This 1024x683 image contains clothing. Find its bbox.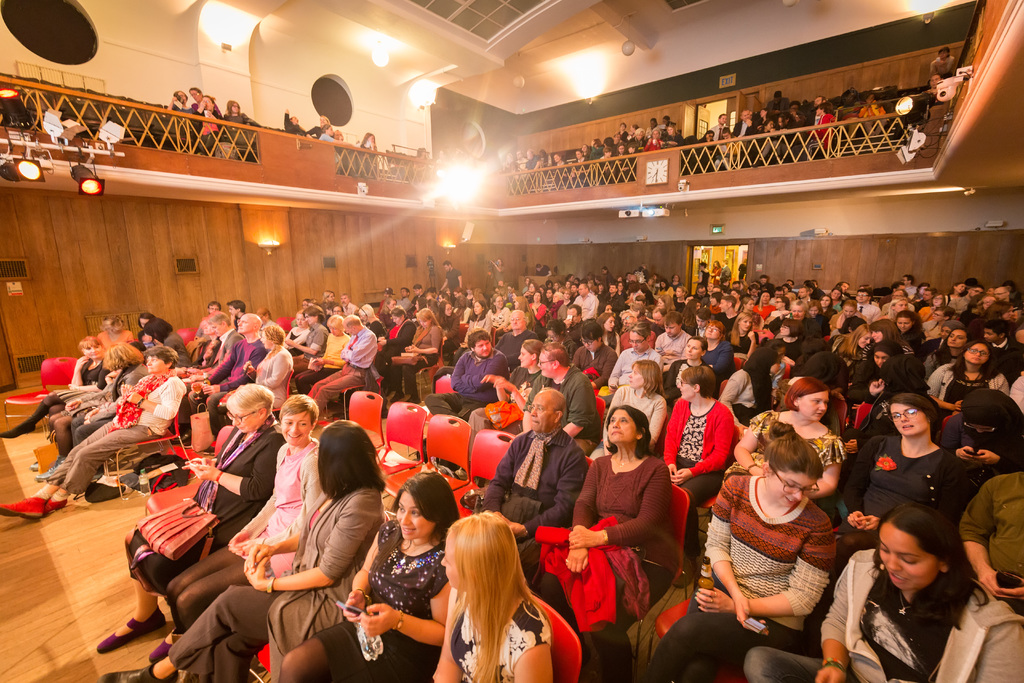
detection(314, 131, 323, 135).
